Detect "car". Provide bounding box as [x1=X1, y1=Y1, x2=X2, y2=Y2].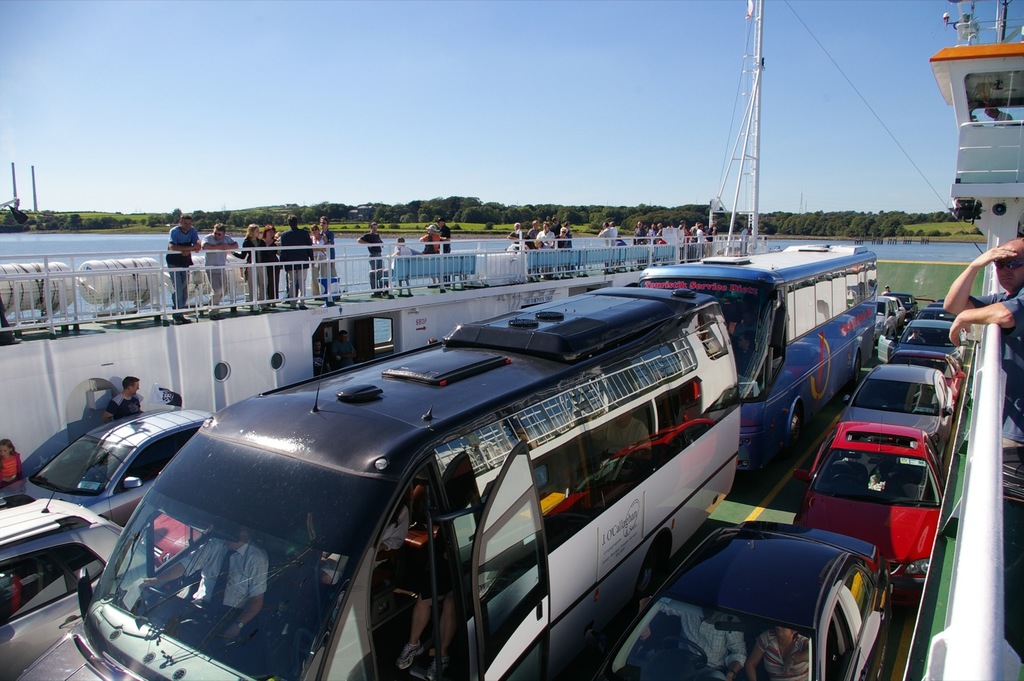
[x1=793, y1=392, x2=979, y2=602].
